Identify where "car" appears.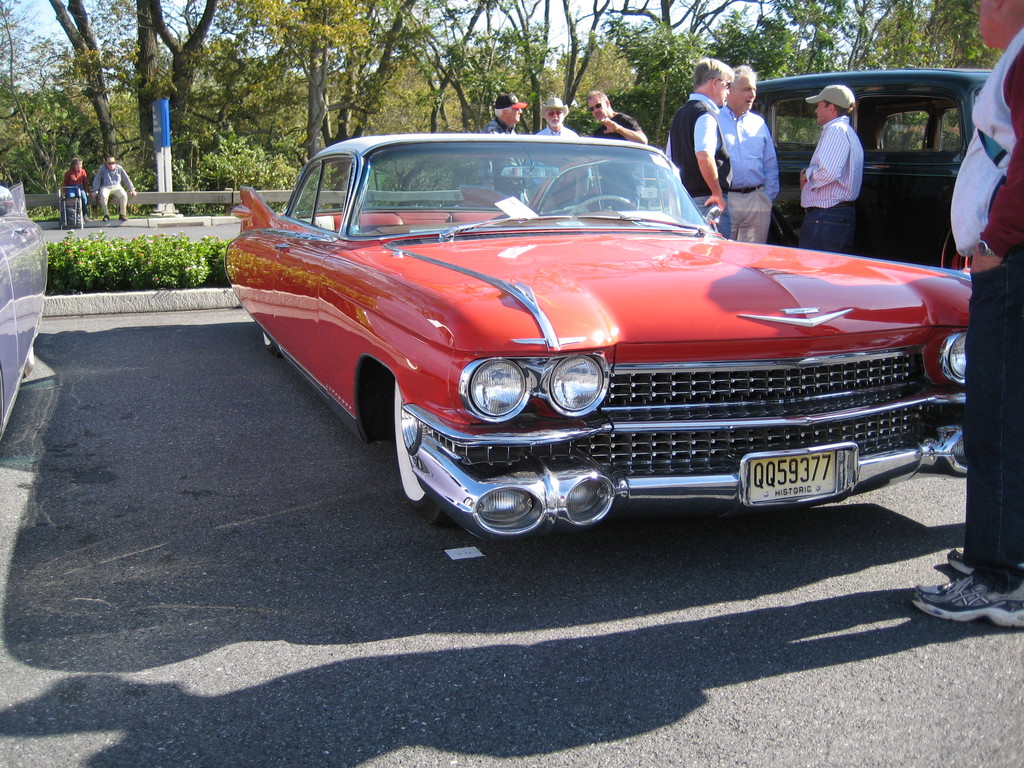
Appears at rect(227, 132, 981, 532).
